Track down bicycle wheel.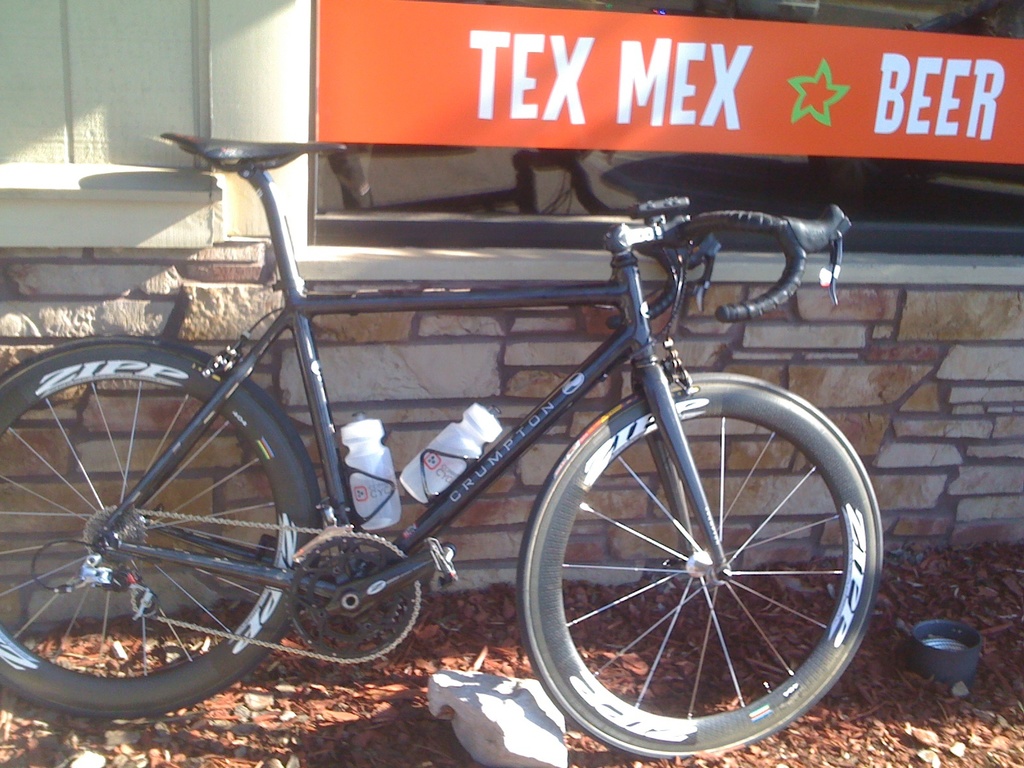
Tracked to [x1=510, y1=372, x2=887, y2=759].
